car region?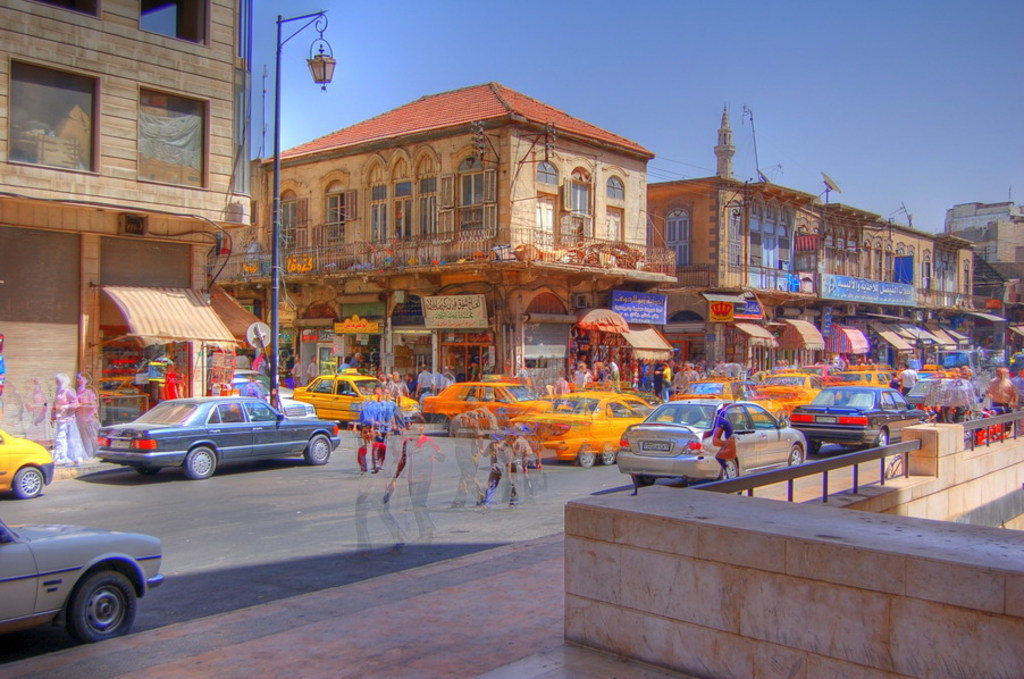
[x1=235, y1=376, x2=318, y2=419]
